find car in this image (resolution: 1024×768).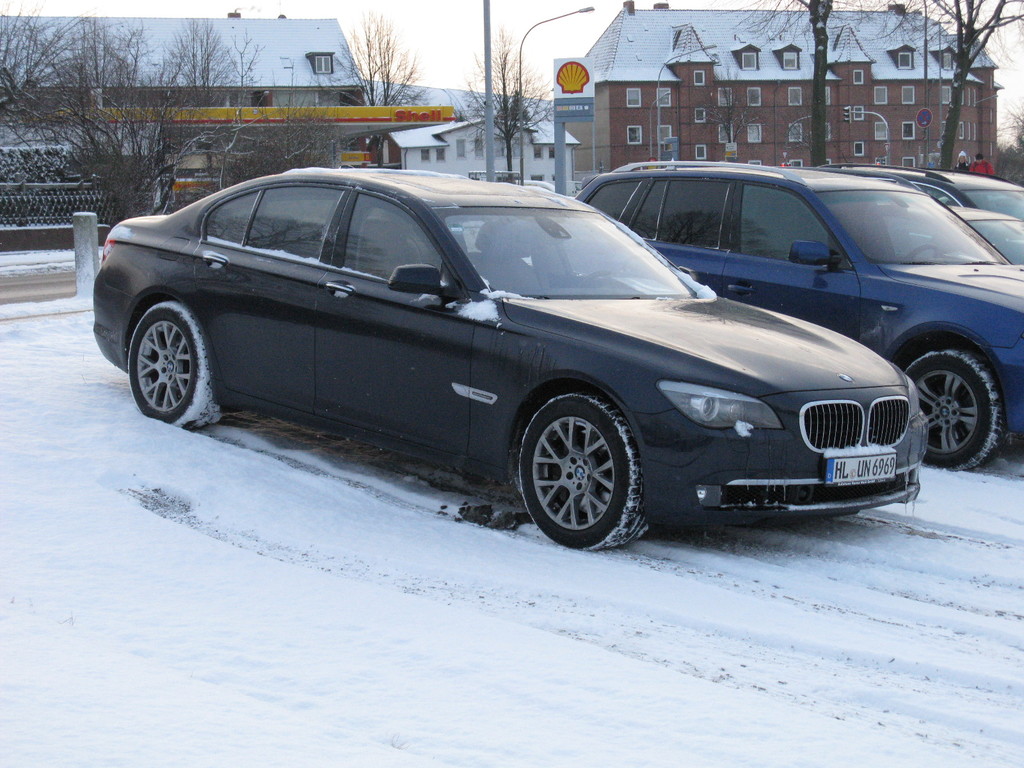
(892,204,1023,269).
